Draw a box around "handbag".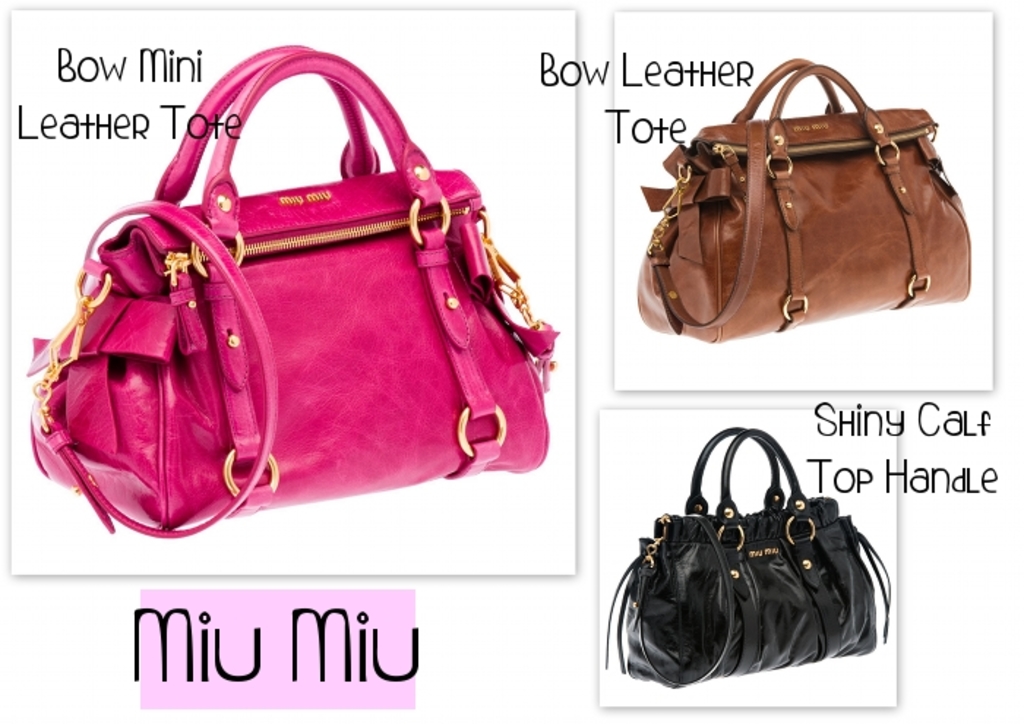
(603,429,892,687).
